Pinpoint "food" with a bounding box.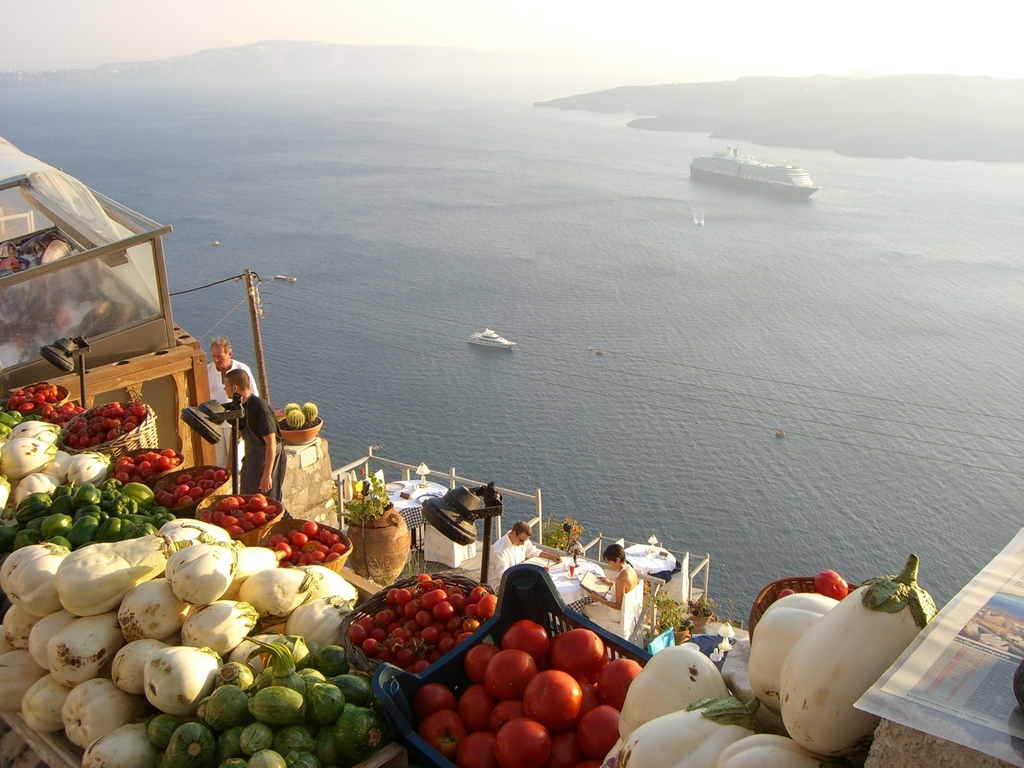
select_region(778, 550, 936, 756).
